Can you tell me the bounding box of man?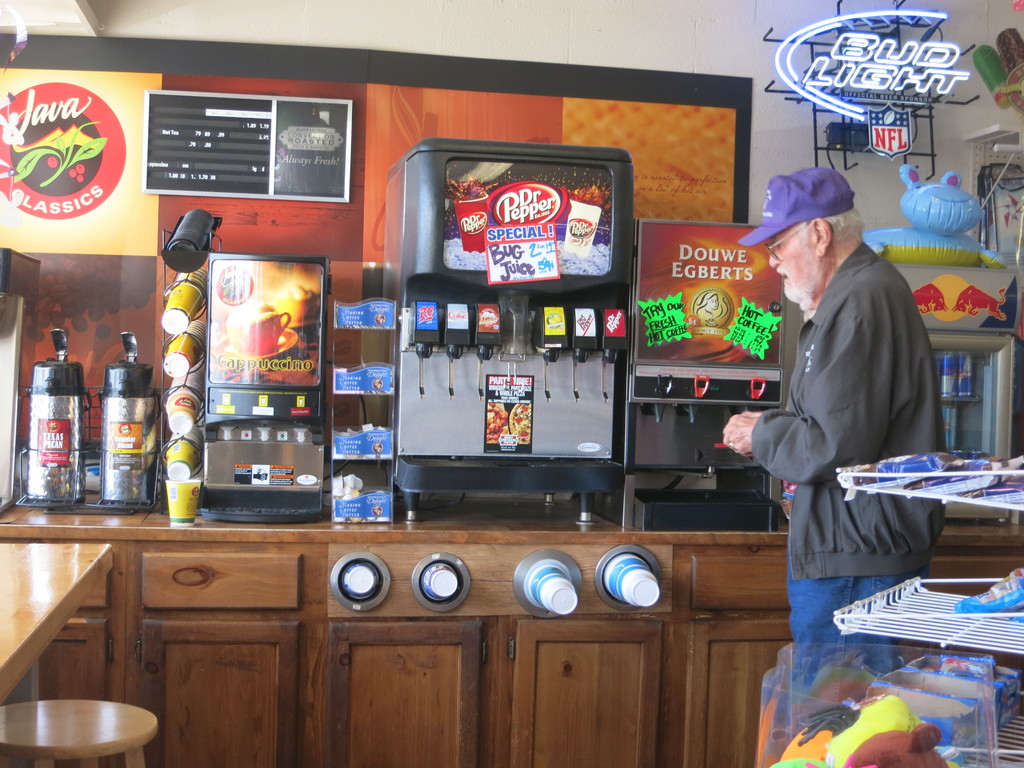
[733,181,957,696].
